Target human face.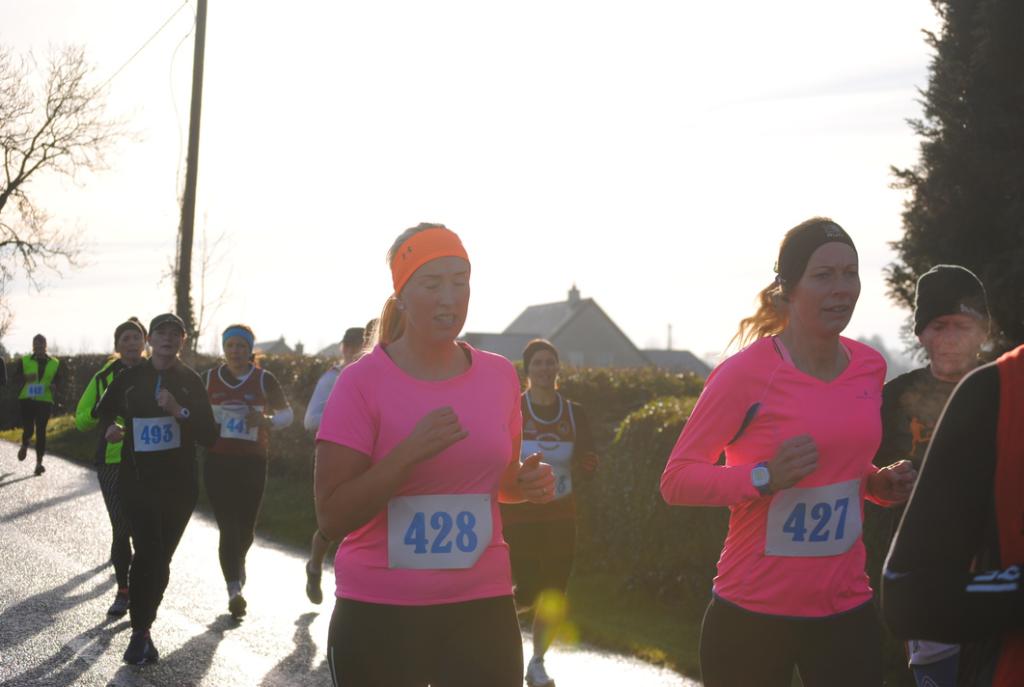
Target region: left=795, top=246, right=861, bottom=332.
